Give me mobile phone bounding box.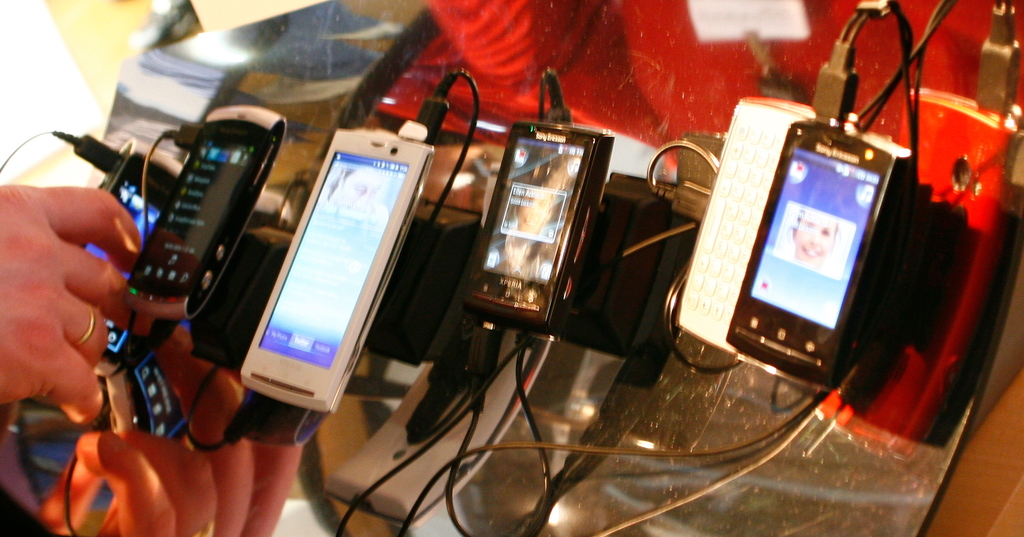
bbox=(83, 137, 188, 367).
